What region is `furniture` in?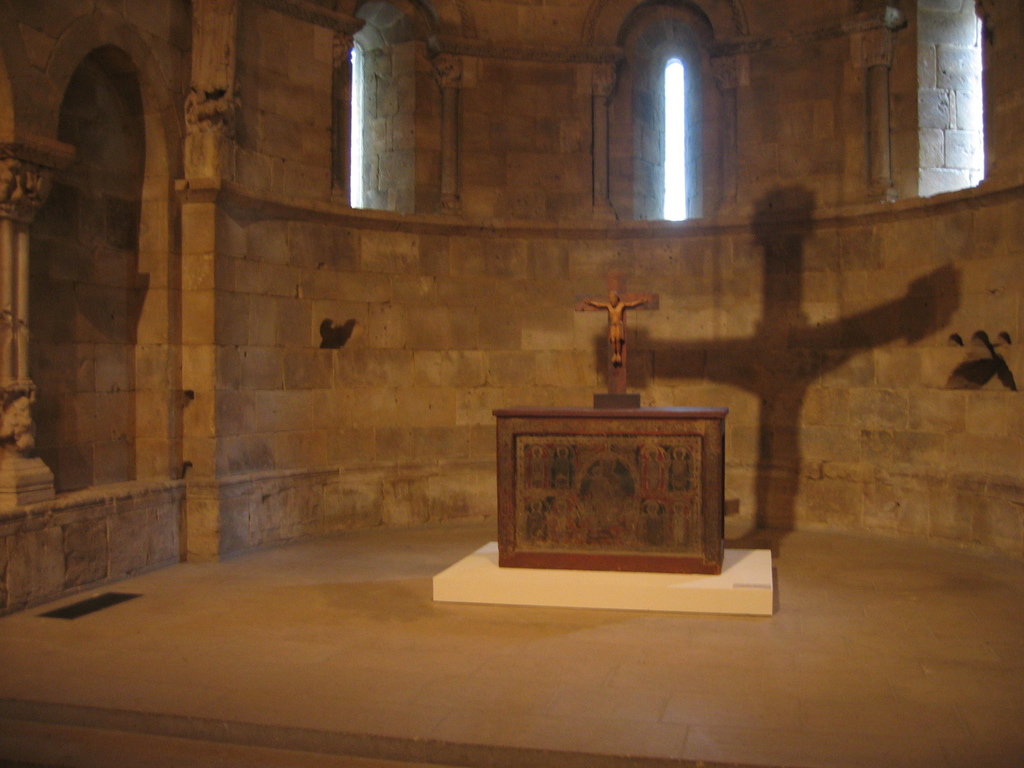
(489,404,730,576).
